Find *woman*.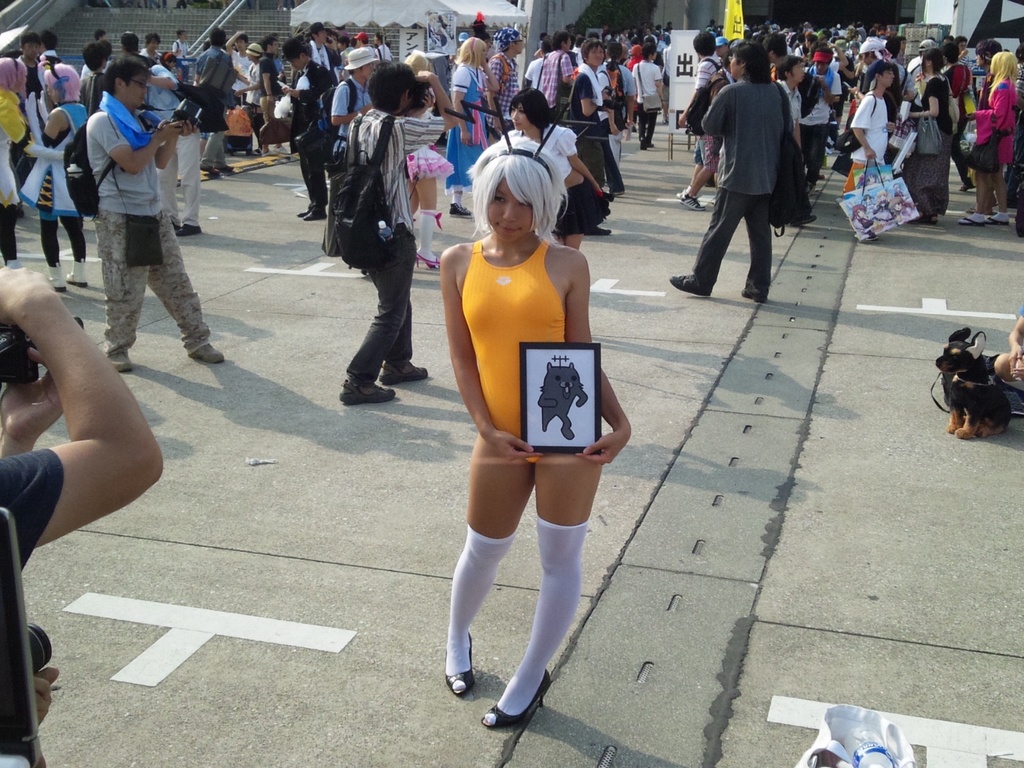
bbox=[957, 50, 1021, 223].
